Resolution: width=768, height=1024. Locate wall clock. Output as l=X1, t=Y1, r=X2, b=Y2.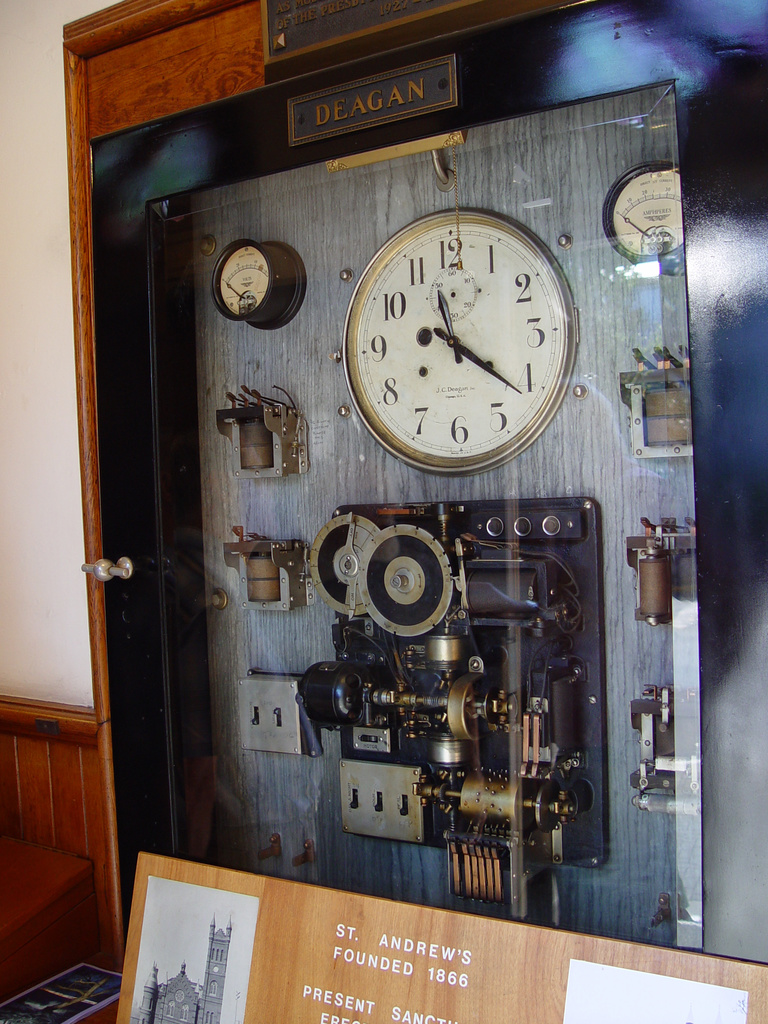
l=358, t=221, r=566, b=462.
